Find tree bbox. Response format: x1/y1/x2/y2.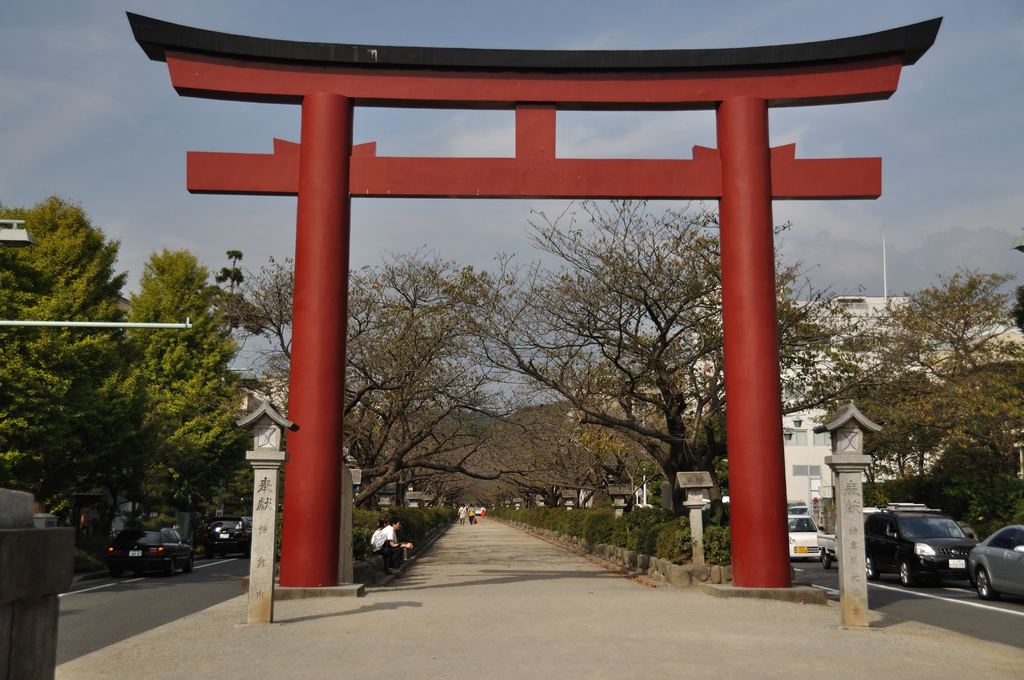
829/266/1023/464.
